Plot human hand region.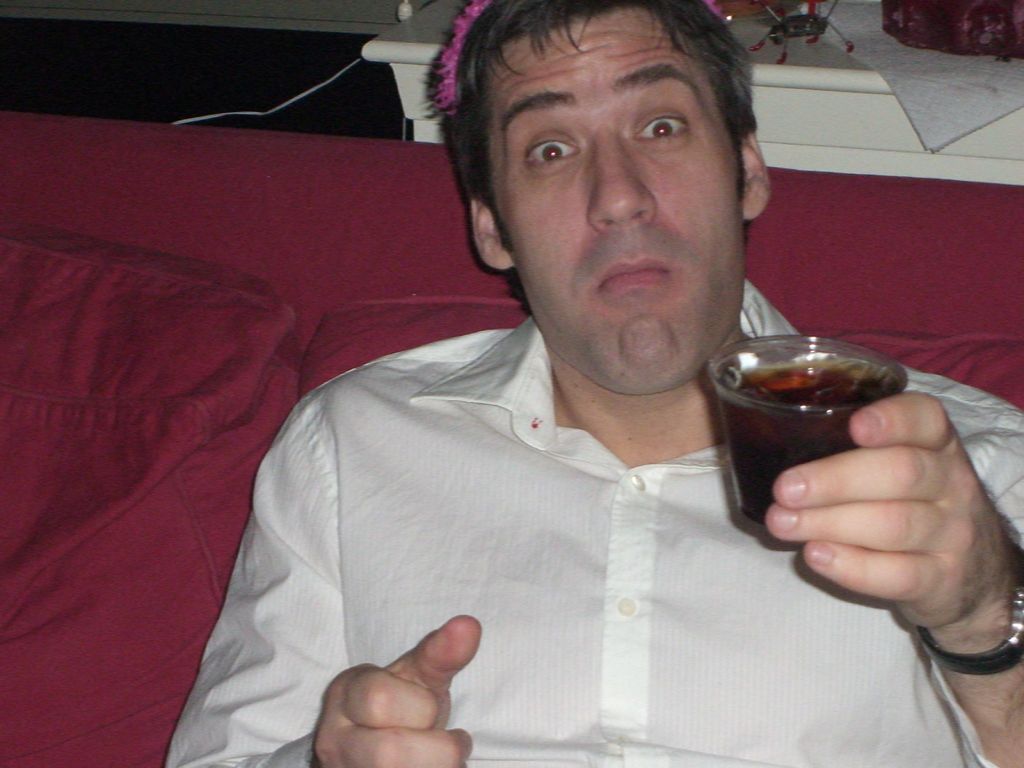
Plotted at [309,614,483,767].
